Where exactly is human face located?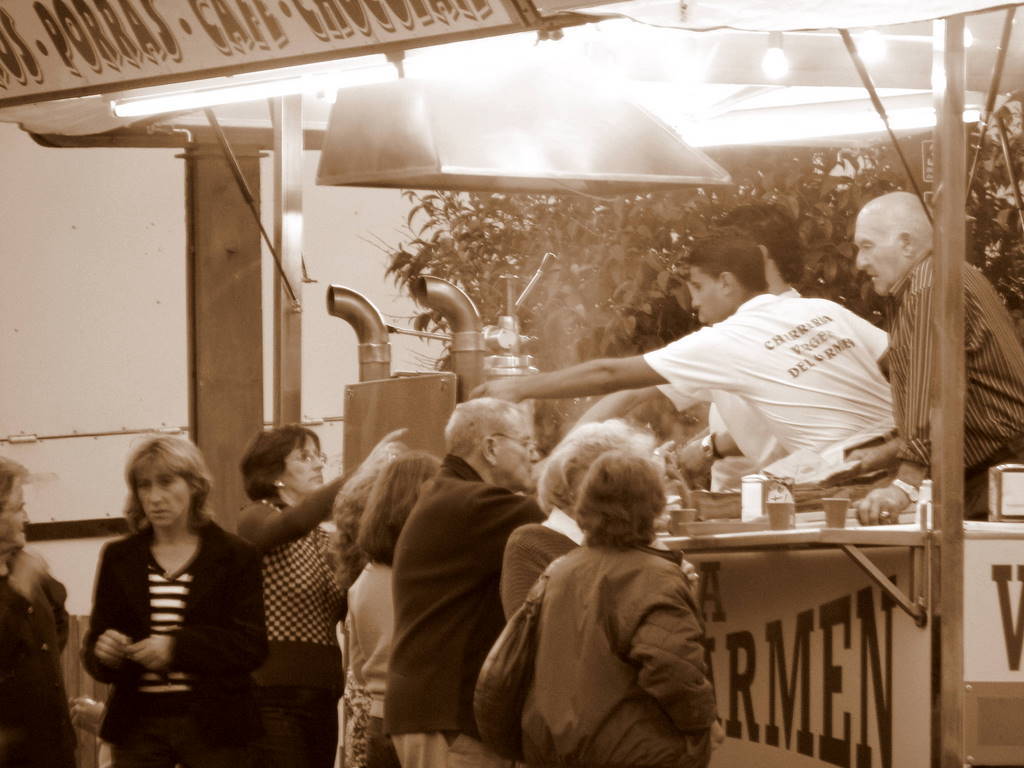
Its bounding box is [x1=0, y1=481, x2=30, y2=543].
